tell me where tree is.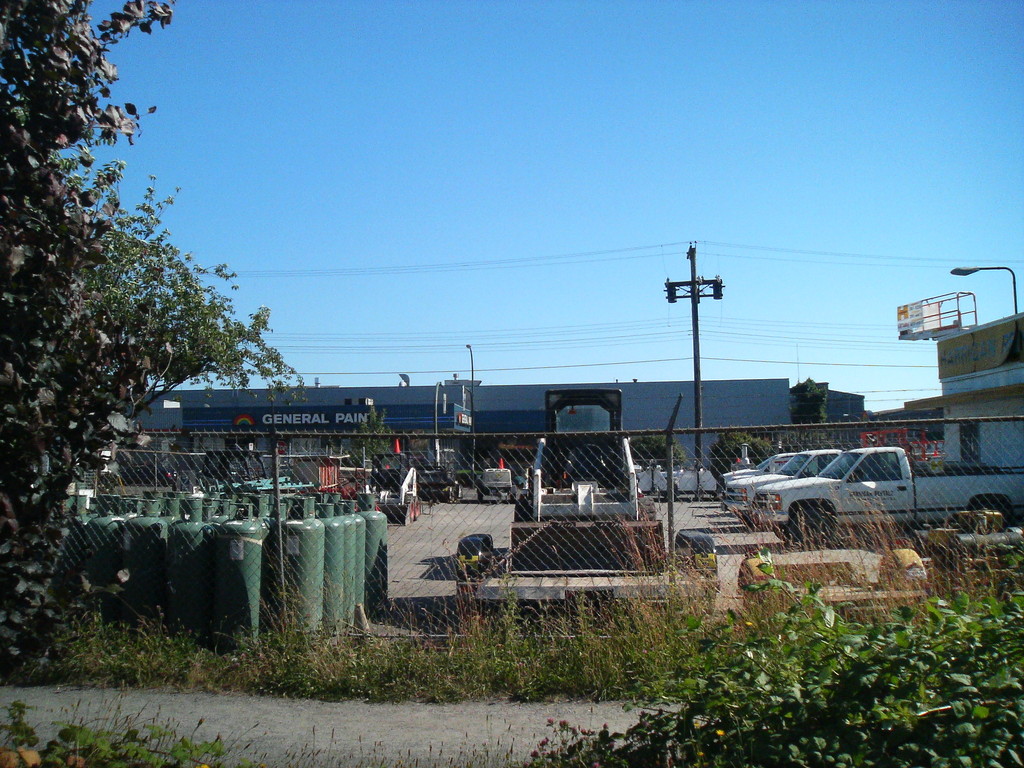
tree is at box(630, 435, 692, 474).
